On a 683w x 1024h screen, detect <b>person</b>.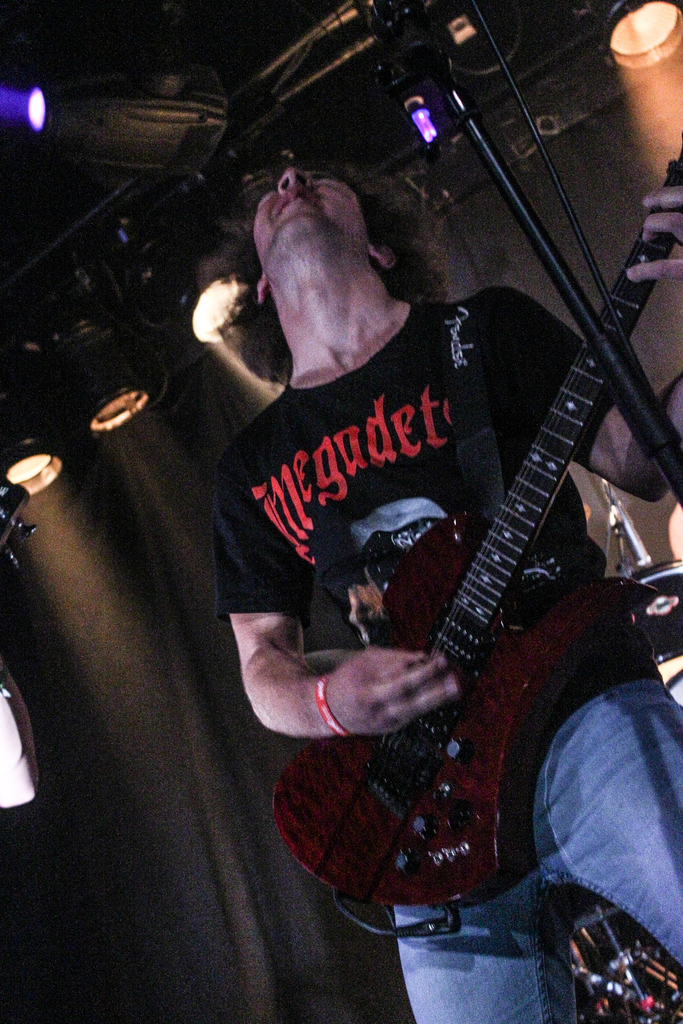
BBox(270, 84, 650, 979).
